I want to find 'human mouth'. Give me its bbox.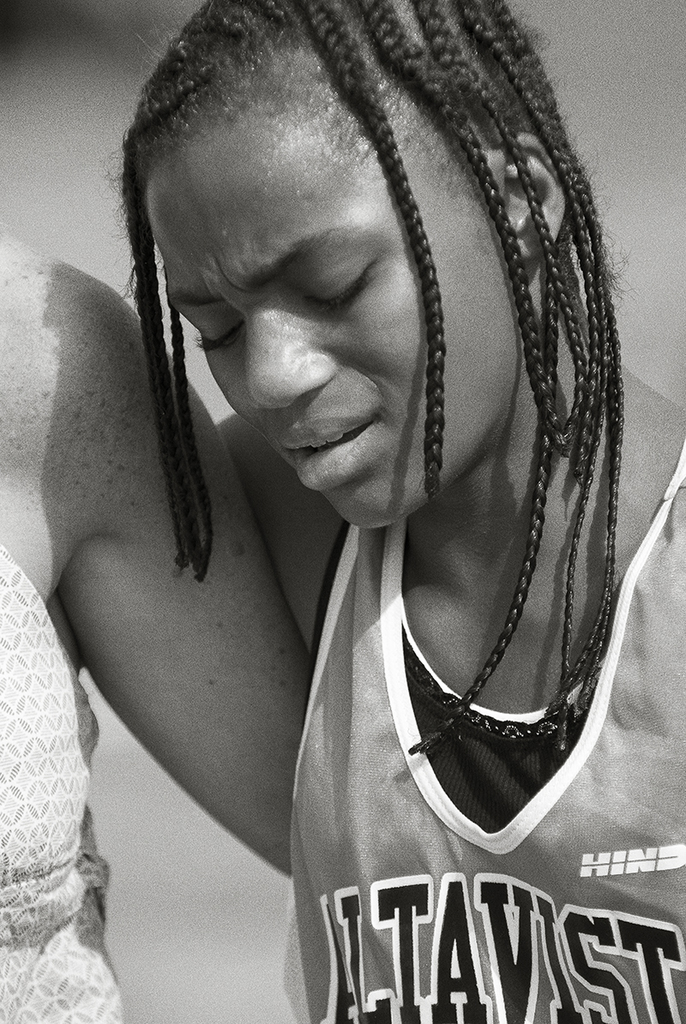
[265, 404, 393, 506].
